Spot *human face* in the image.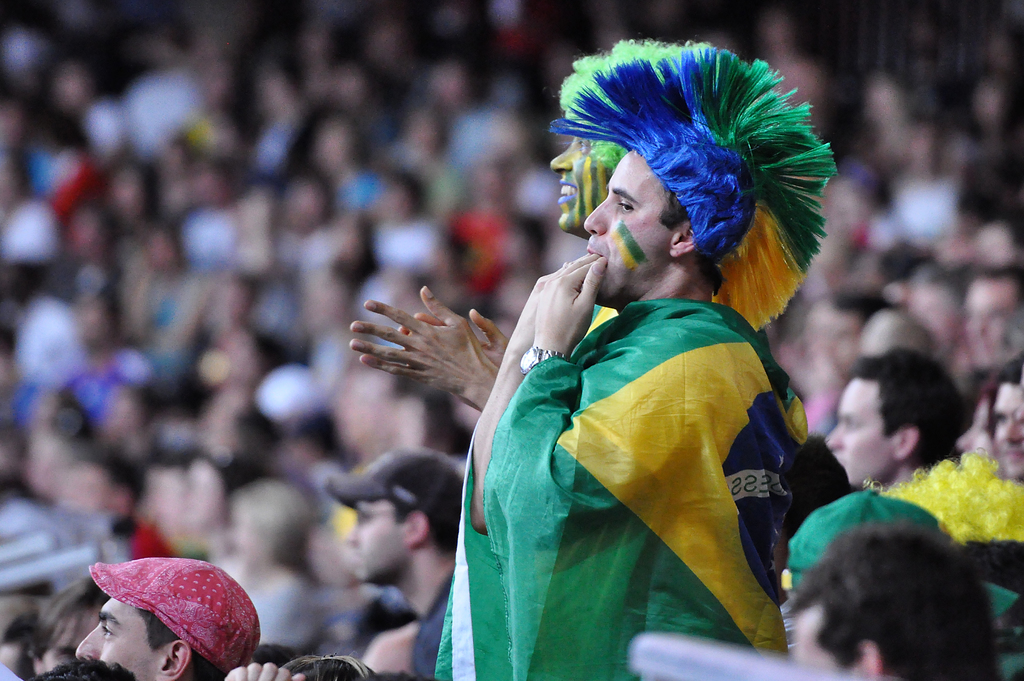
*human face* found at region(825, 375, 892, 488).
